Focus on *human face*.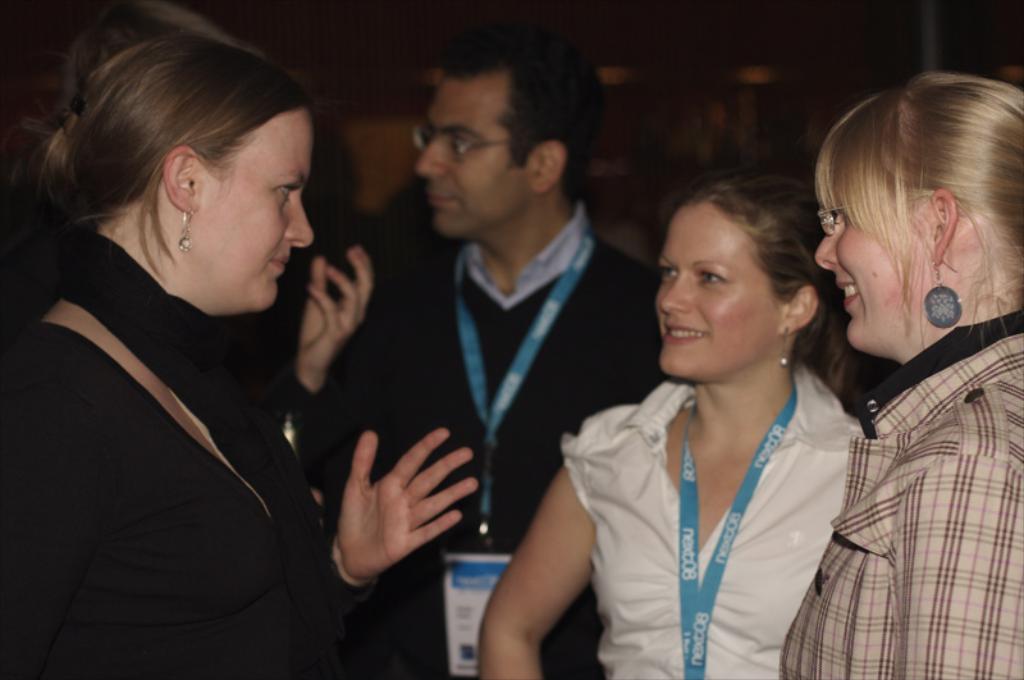
Focused at {"x1": 417, "y1": 76, "x2": 530, "y2": 233}.
